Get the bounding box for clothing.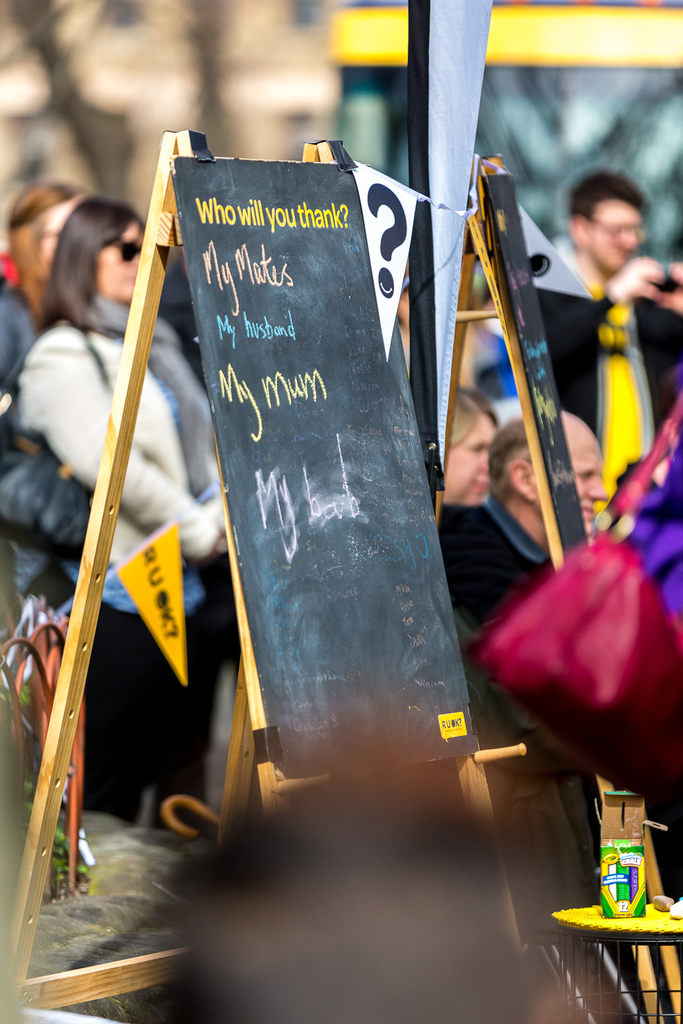
(x1=20, y1=326, x2=214, y2=554).
